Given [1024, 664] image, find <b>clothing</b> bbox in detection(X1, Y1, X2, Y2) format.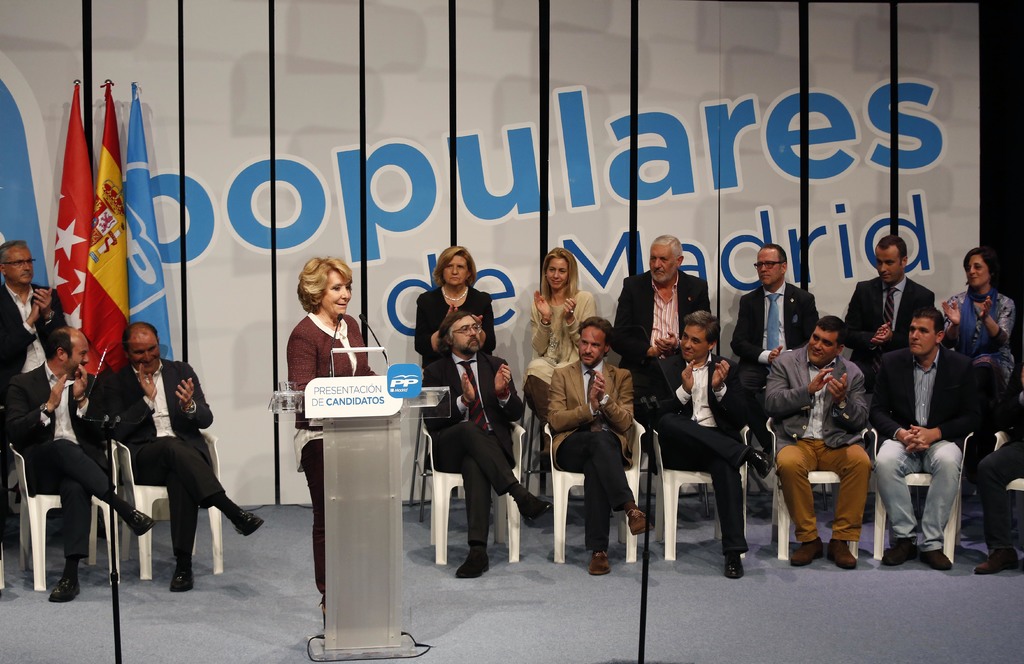
detection(888, 428, 960, 547).
